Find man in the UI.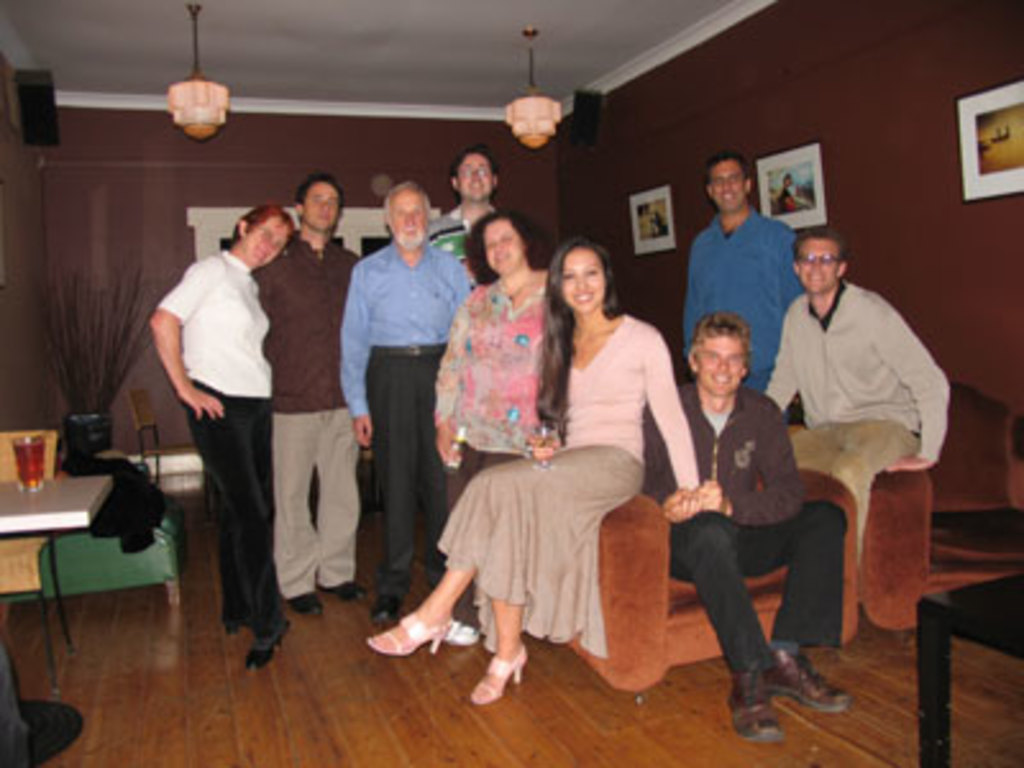
UI element at bbox=(428, 154, 502, 251).
